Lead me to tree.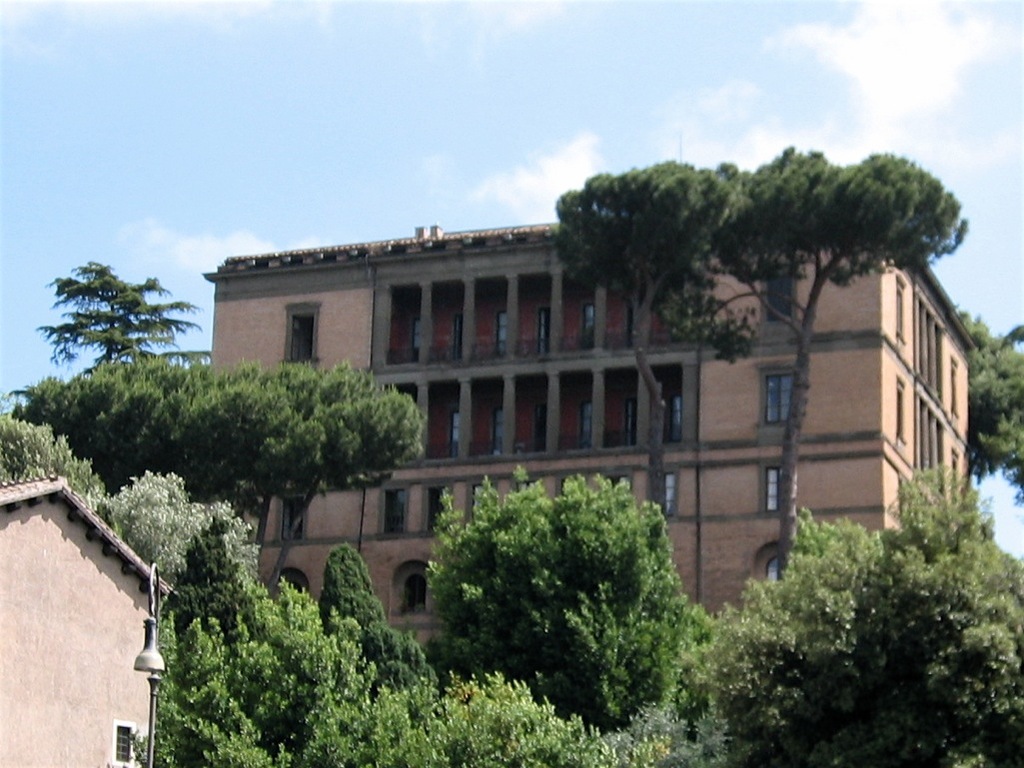
Lead to bbox=(105, 468, 272, 587).
